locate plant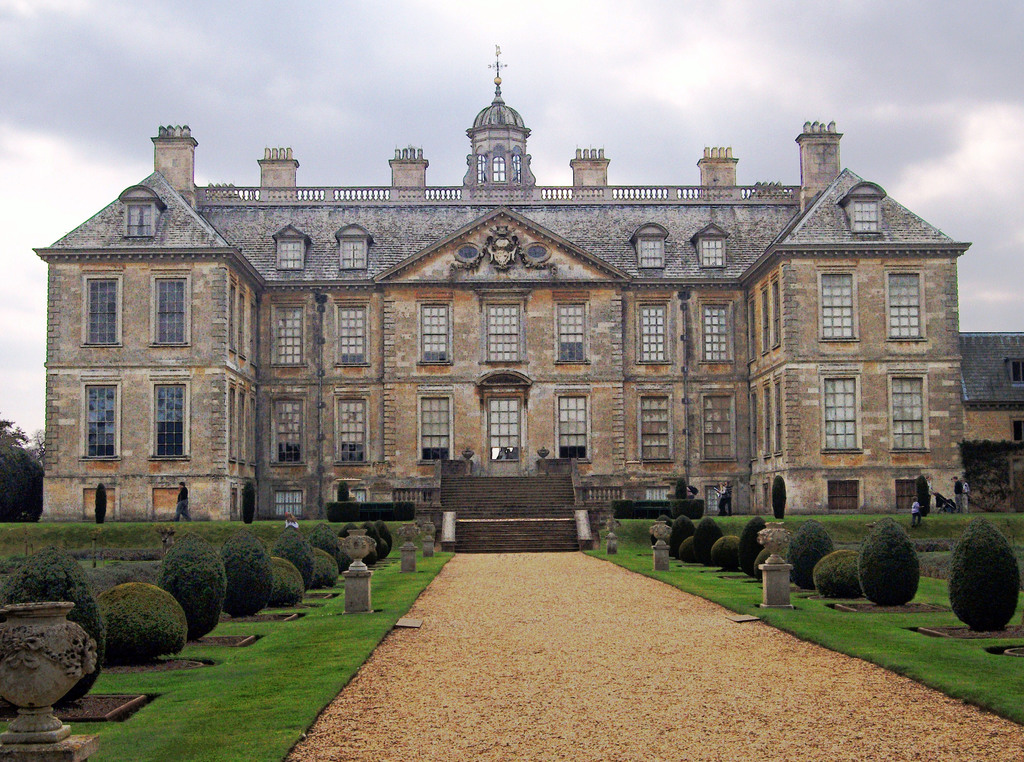
region(647, 511, 768, 581)
